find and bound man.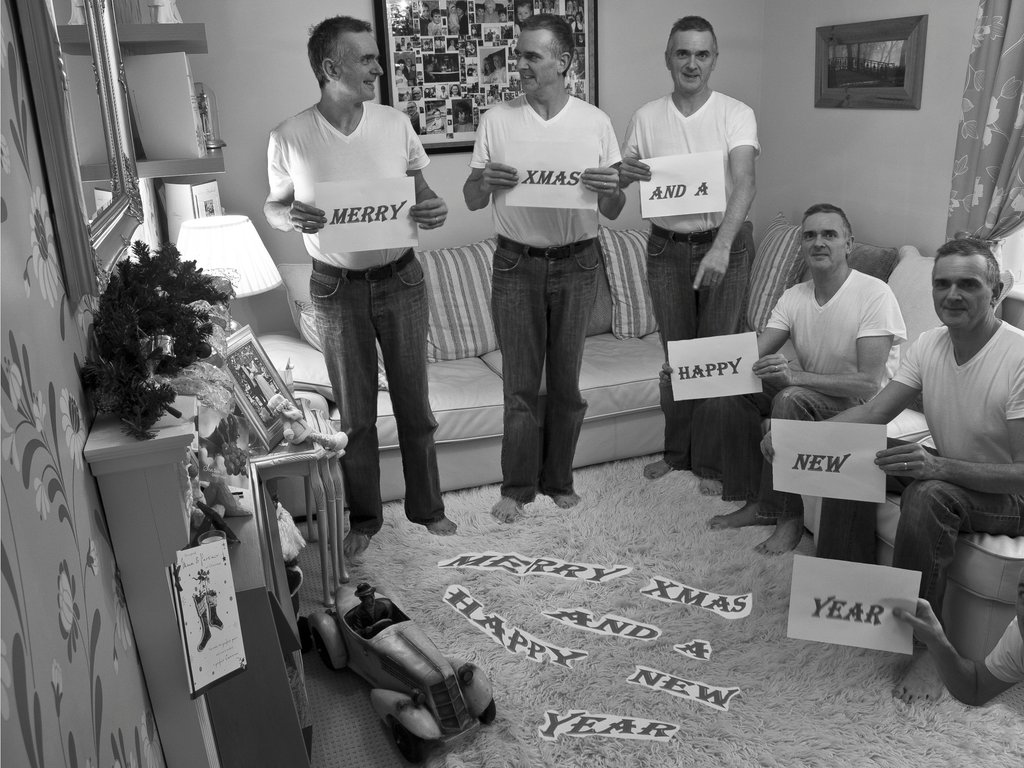
Bound: detection(656, 204, 913, 555).
